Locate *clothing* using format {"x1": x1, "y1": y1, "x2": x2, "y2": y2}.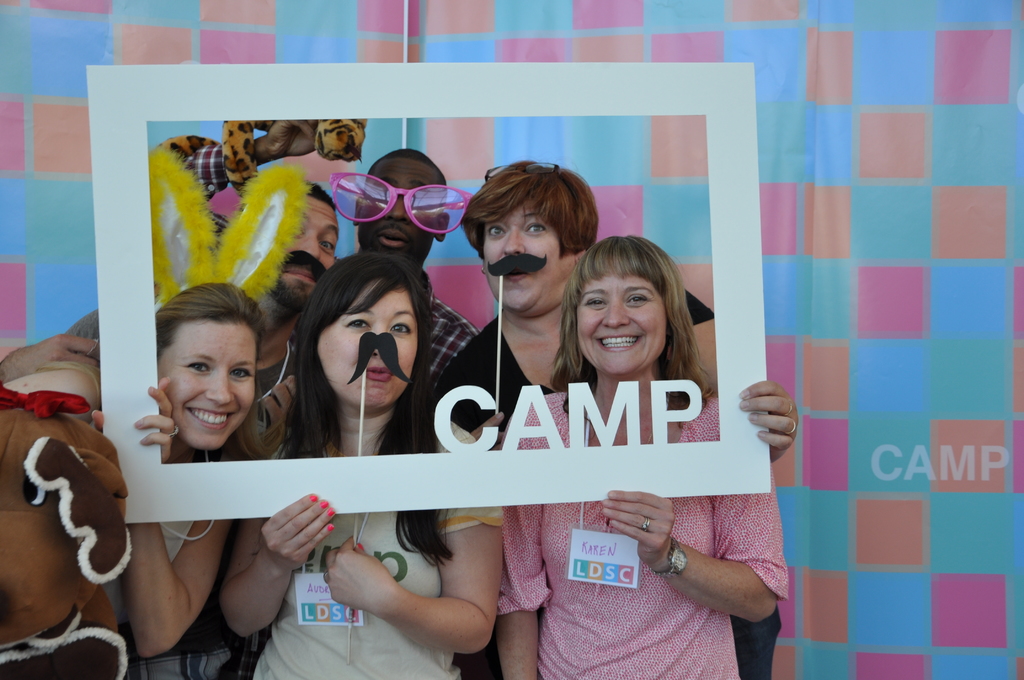
{"x1": 433, "y1": 290, "x2": 783, "y2": 679}.
